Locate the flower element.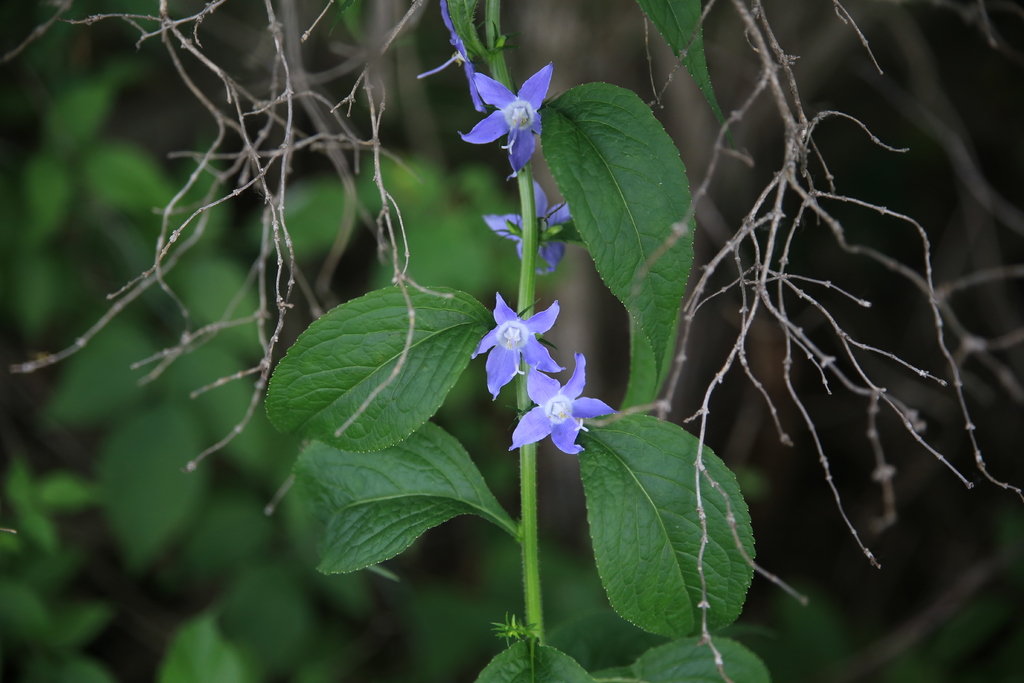
Element bbox: select_region(460, 63, 573, 185).
